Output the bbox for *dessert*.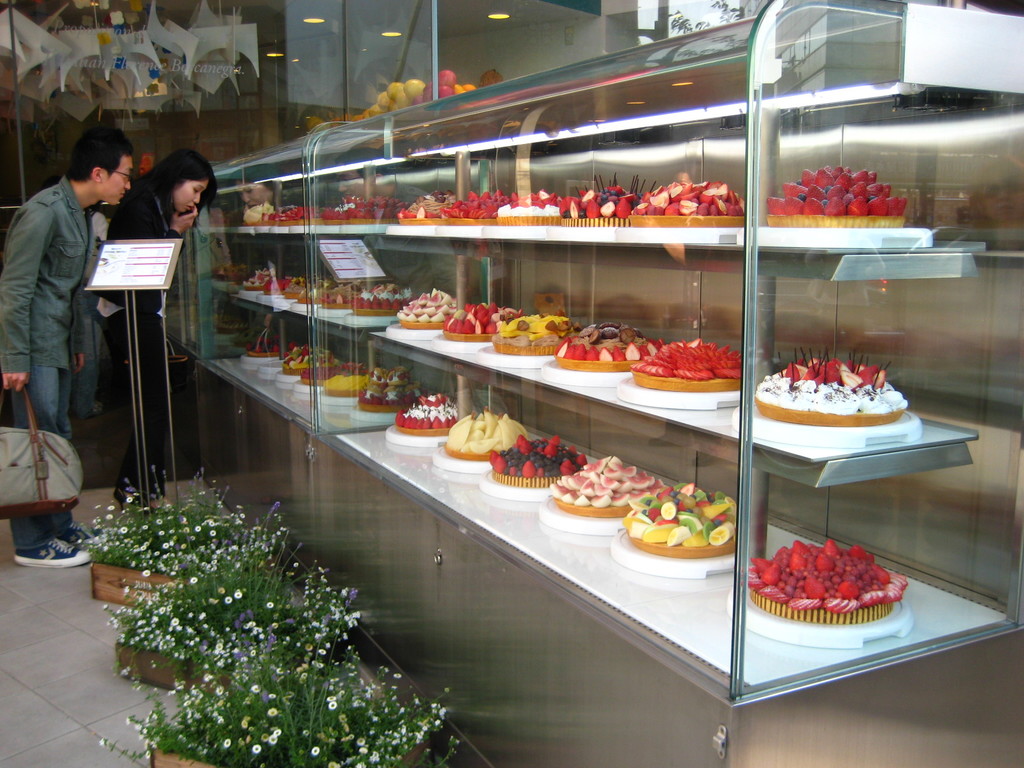
select_region(320, 196, 358, 225).
